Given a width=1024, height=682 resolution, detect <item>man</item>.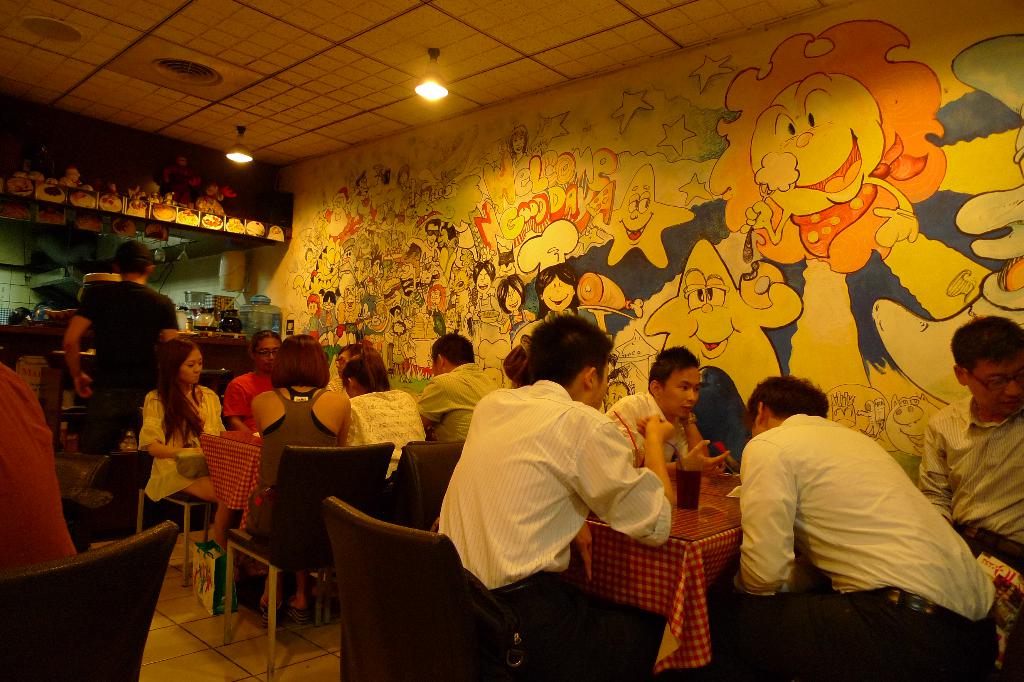
<region>416, 334, 499, 446</region>.
